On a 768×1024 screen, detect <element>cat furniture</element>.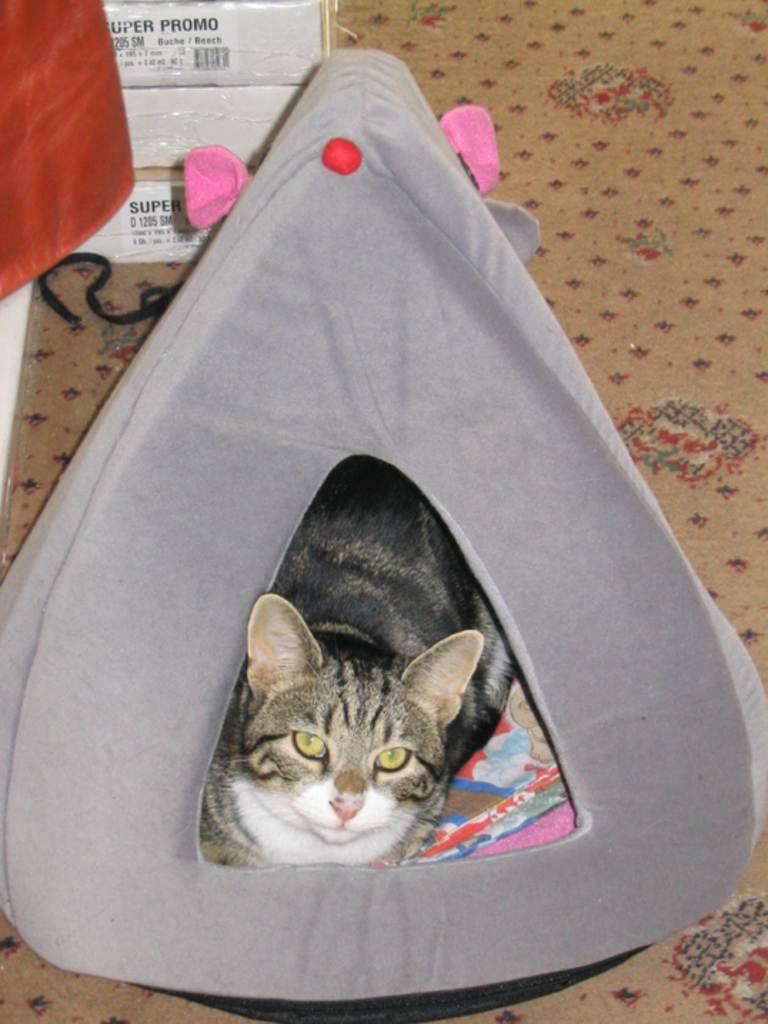
region(0, 46, 767, 1003).
